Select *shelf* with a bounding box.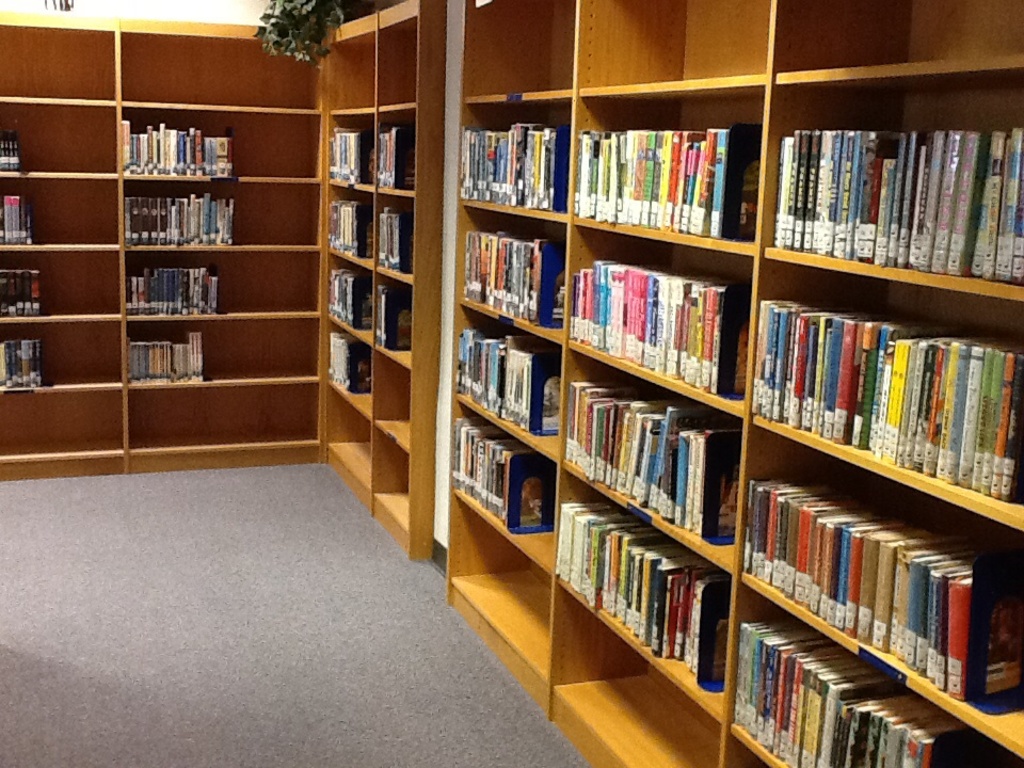
0:4:123:83.
